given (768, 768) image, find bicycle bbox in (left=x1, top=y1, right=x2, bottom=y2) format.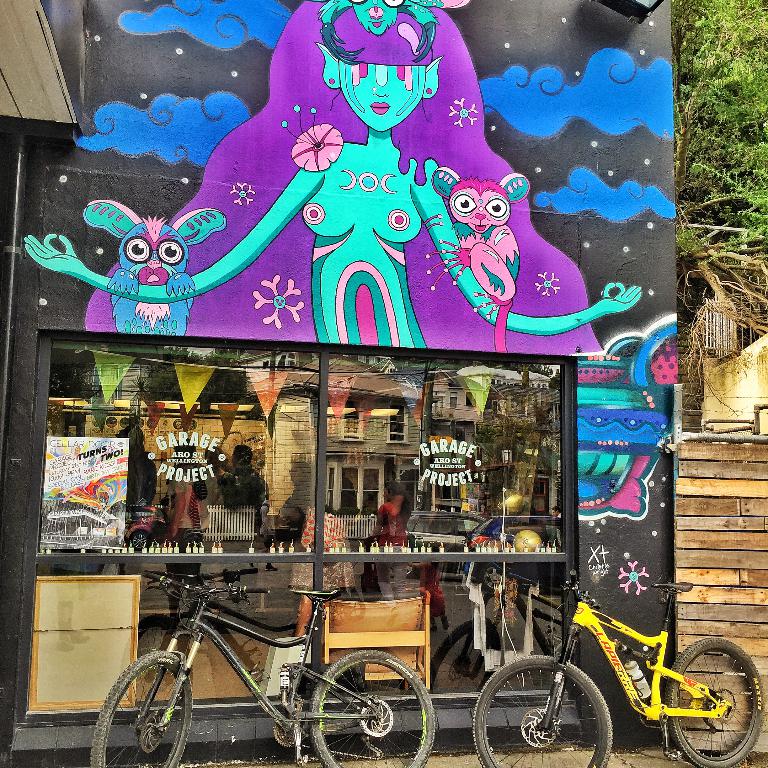
(left=462, top=578, right=766, bottom=767).
